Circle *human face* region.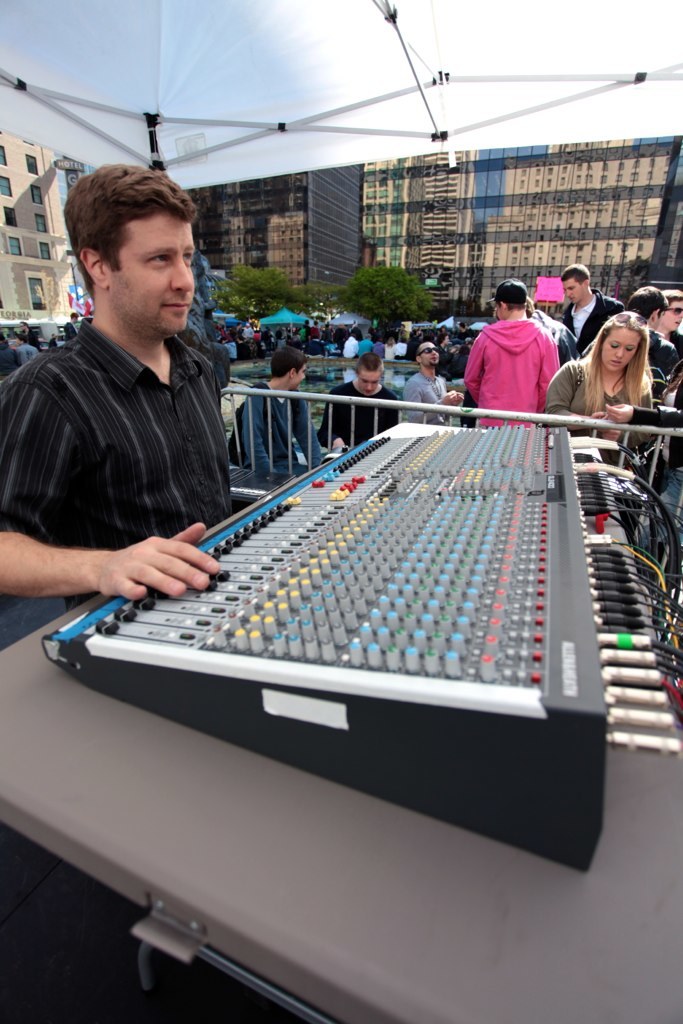
Region: [x1=357, y1=368, x2=379, y2=391].
